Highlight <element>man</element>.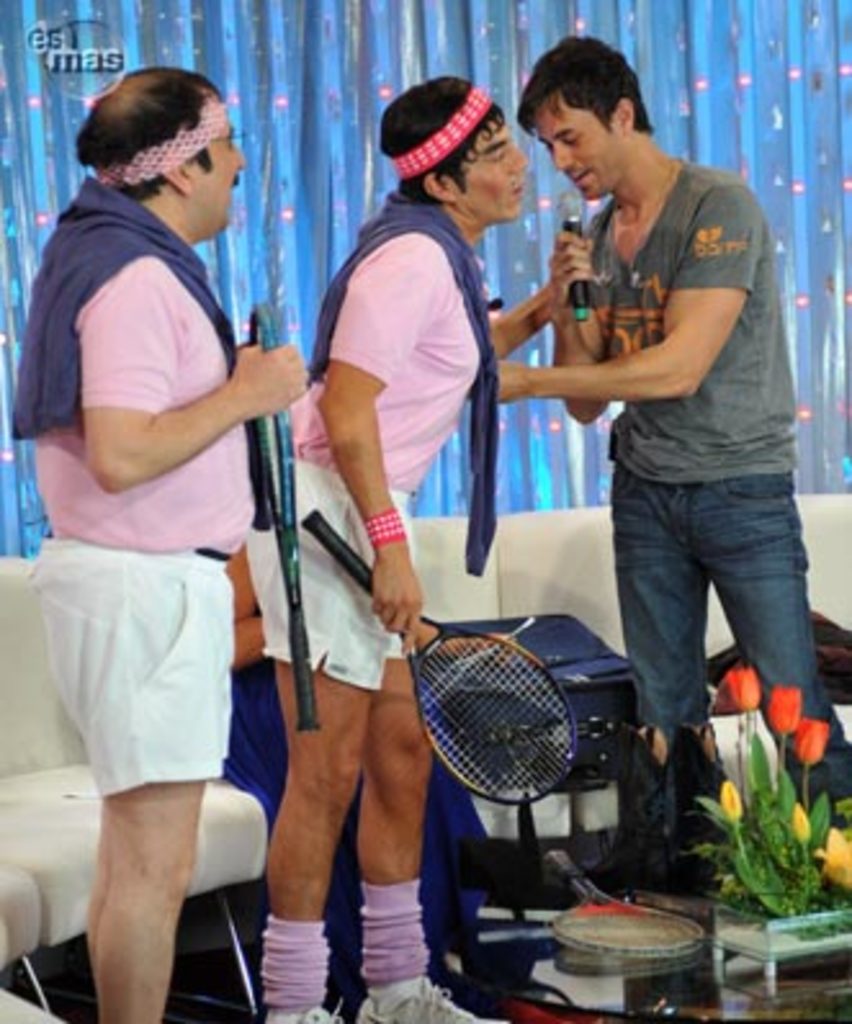
Highlighted region: [left=5, top=69, right=309, bottom=1021].
